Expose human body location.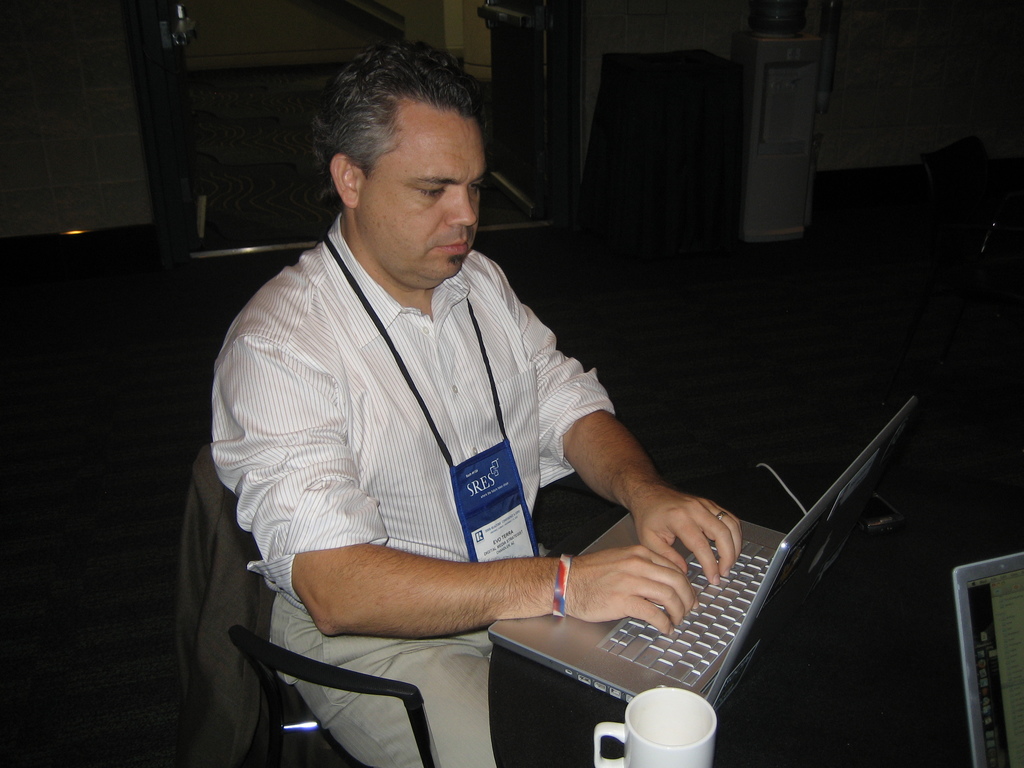
Exposed at select_region(216, 84, 666, 733).
